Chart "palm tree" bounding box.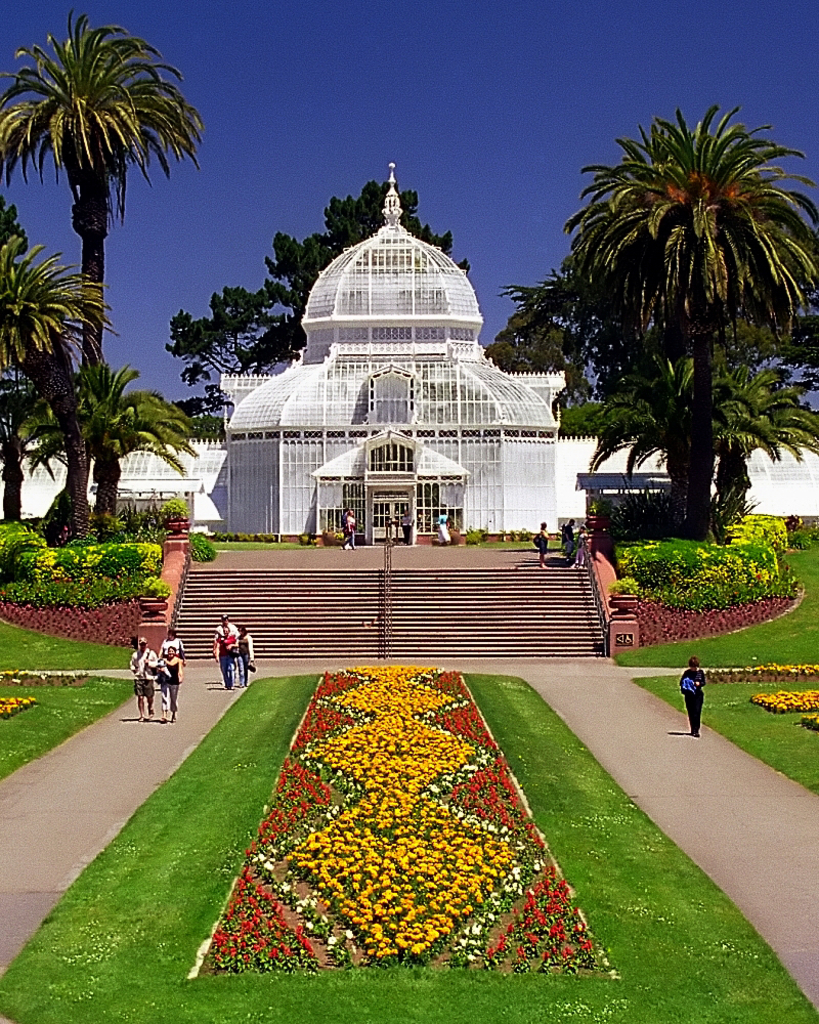
Charted: l=487, t=254, r=759, b=540.
